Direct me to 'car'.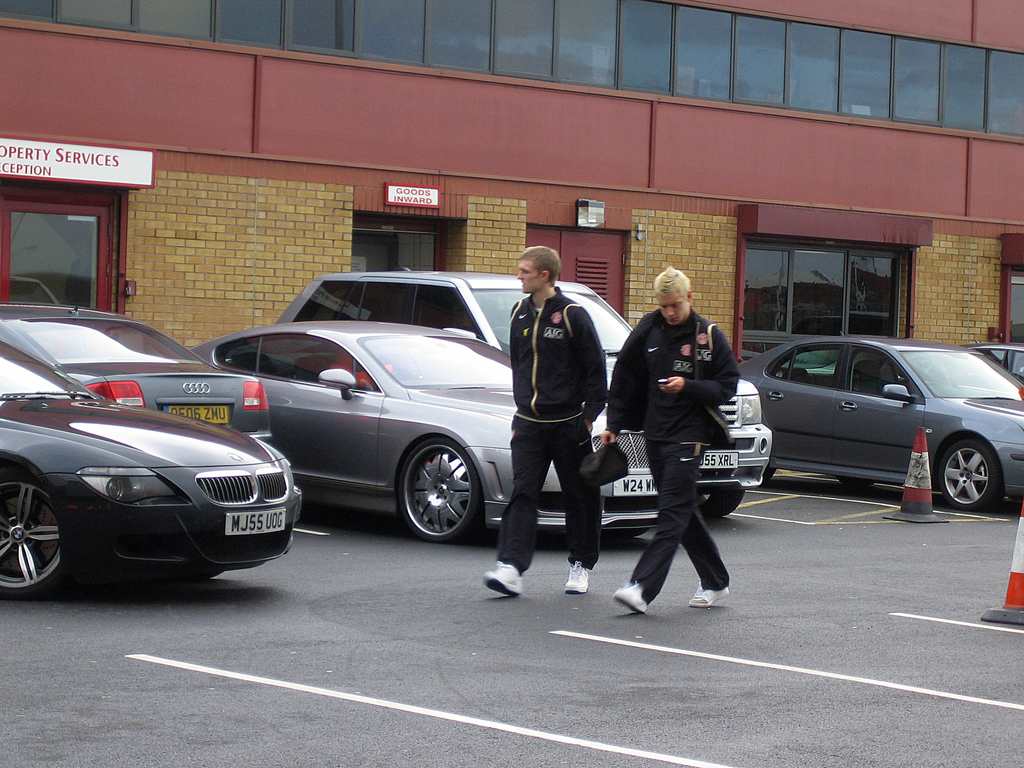
Direction: (x1=190, y1=319, x2=662, y2=543).
